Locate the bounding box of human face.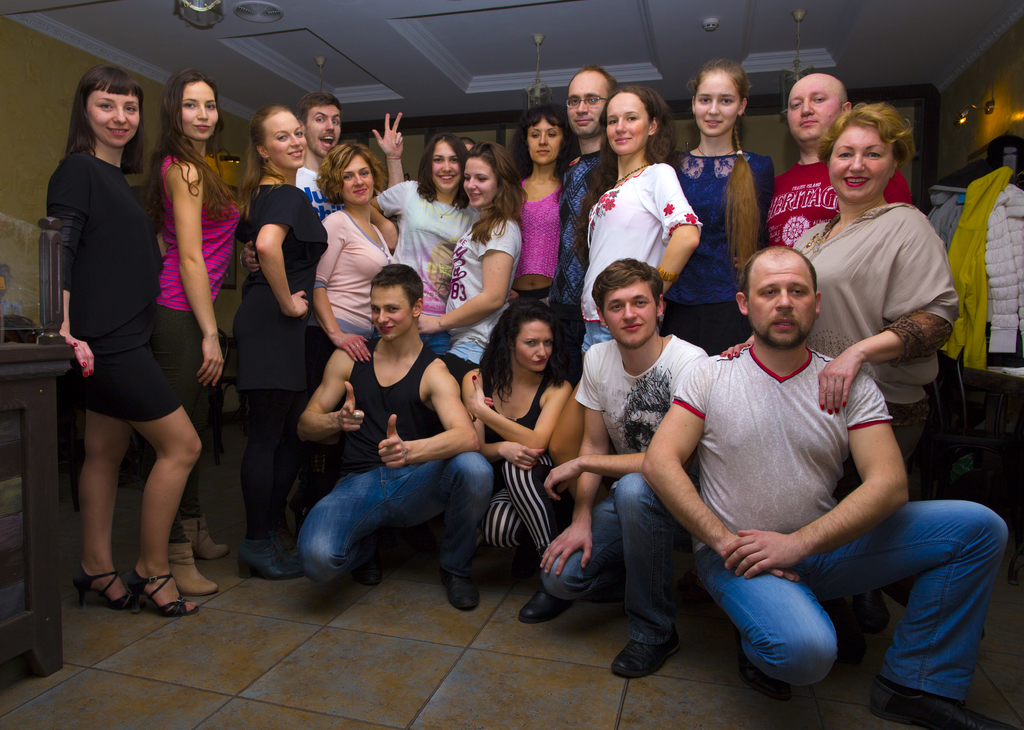
Bounding box: bbox=(84, 86, 143, 149).
